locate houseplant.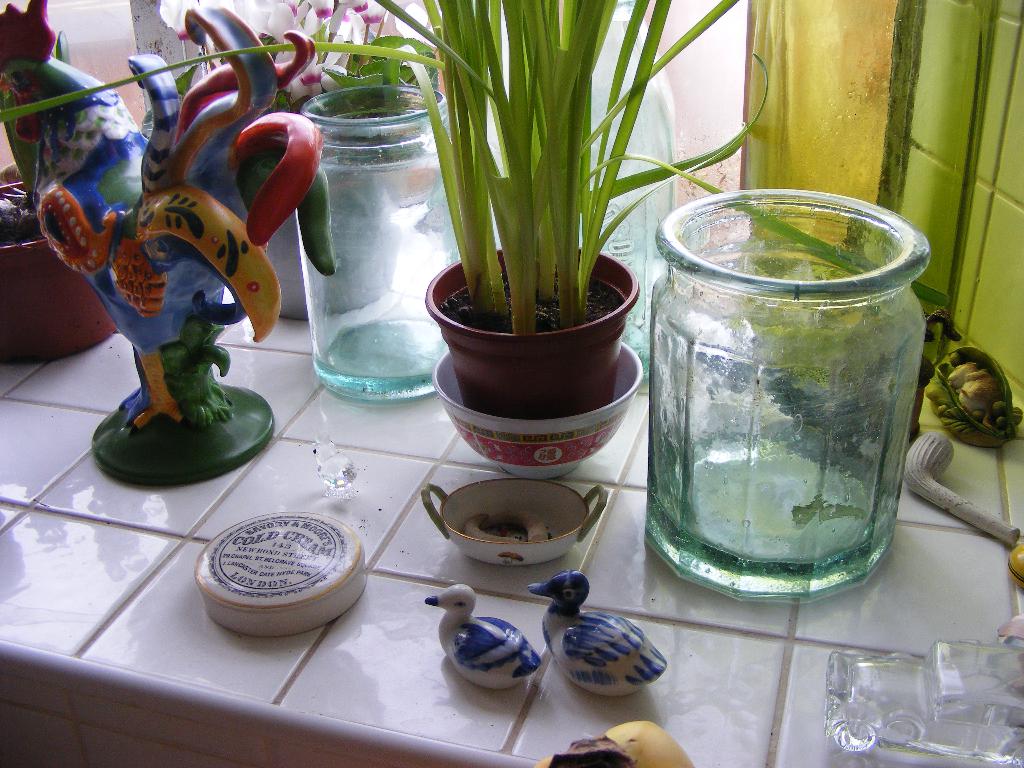
Bounding box: detection(0, 0, 969, 436).
